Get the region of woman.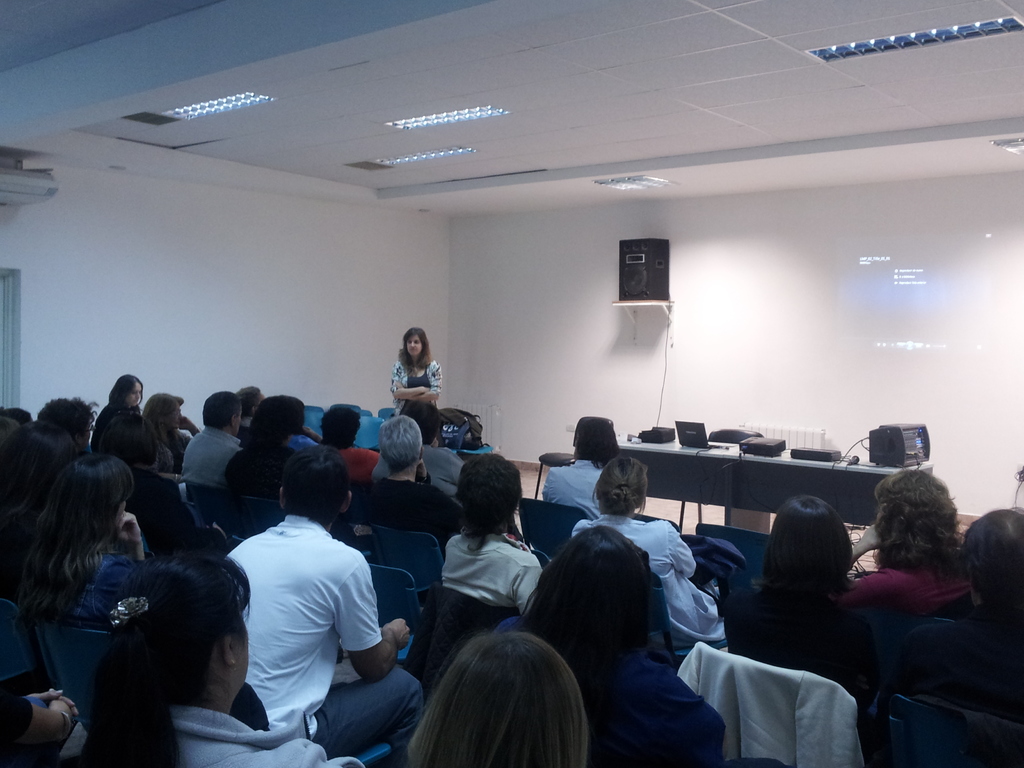
(442,455,551,612).
